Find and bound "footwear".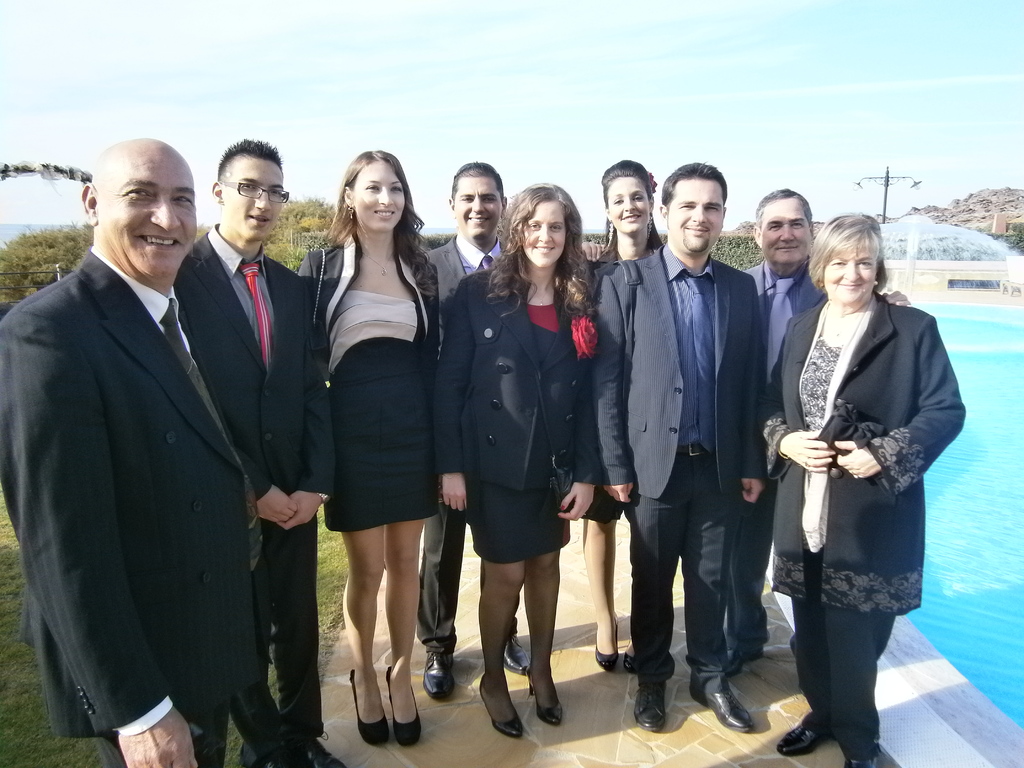
Bound: (595, 616, 627, 669).
